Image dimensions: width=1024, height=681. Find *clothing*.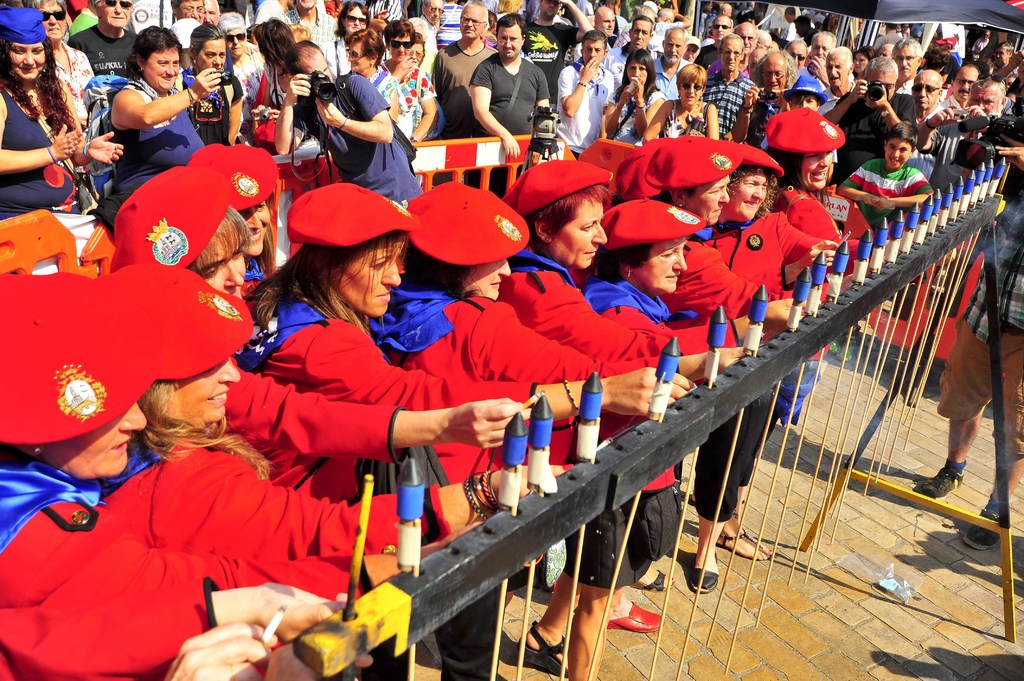
x1=604 y1=287 x2=696 y2=639.
